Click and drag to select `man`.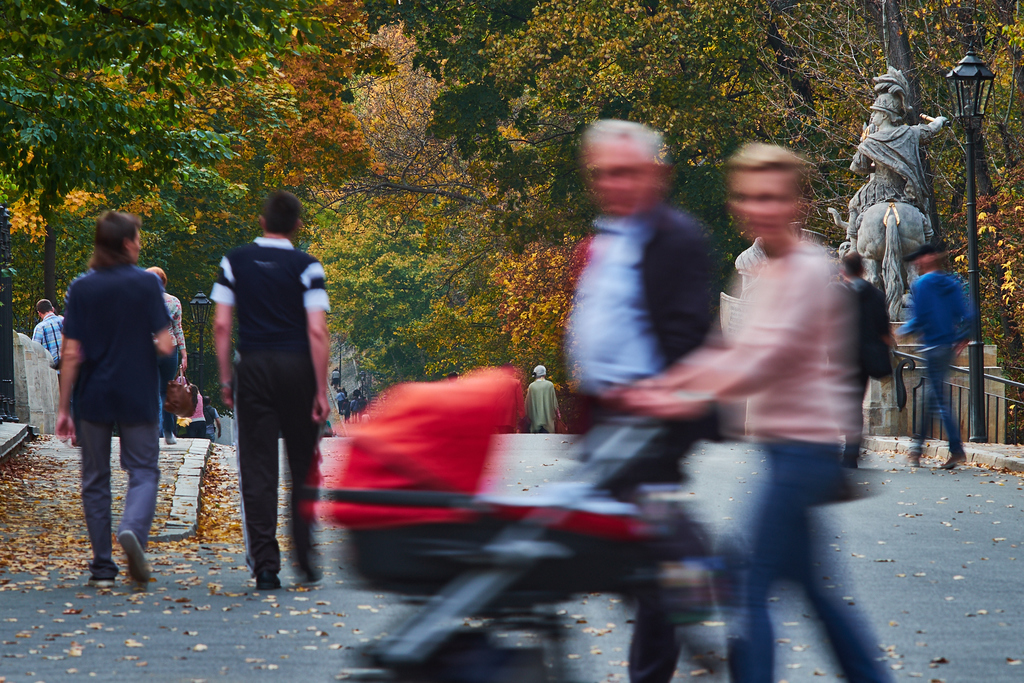
Selection: BBox(563, 119, 727, 682).
